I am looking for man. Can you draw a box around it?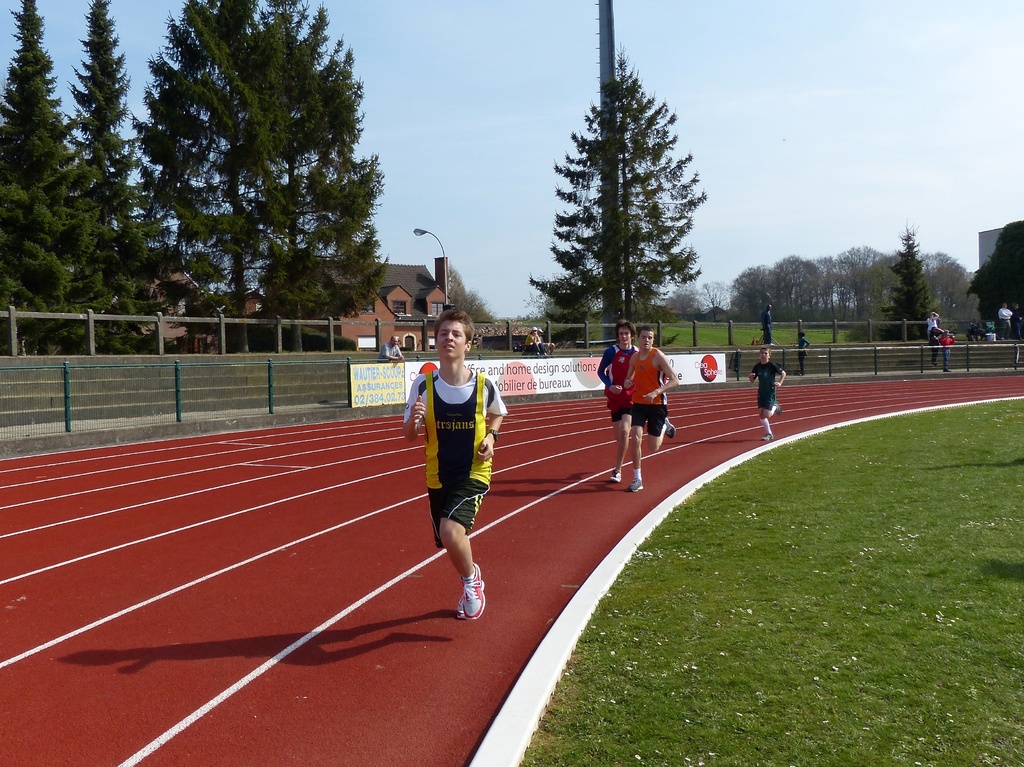
Sure, the bounding box is [x1=628, y1=324, x2=678, y2=485].
